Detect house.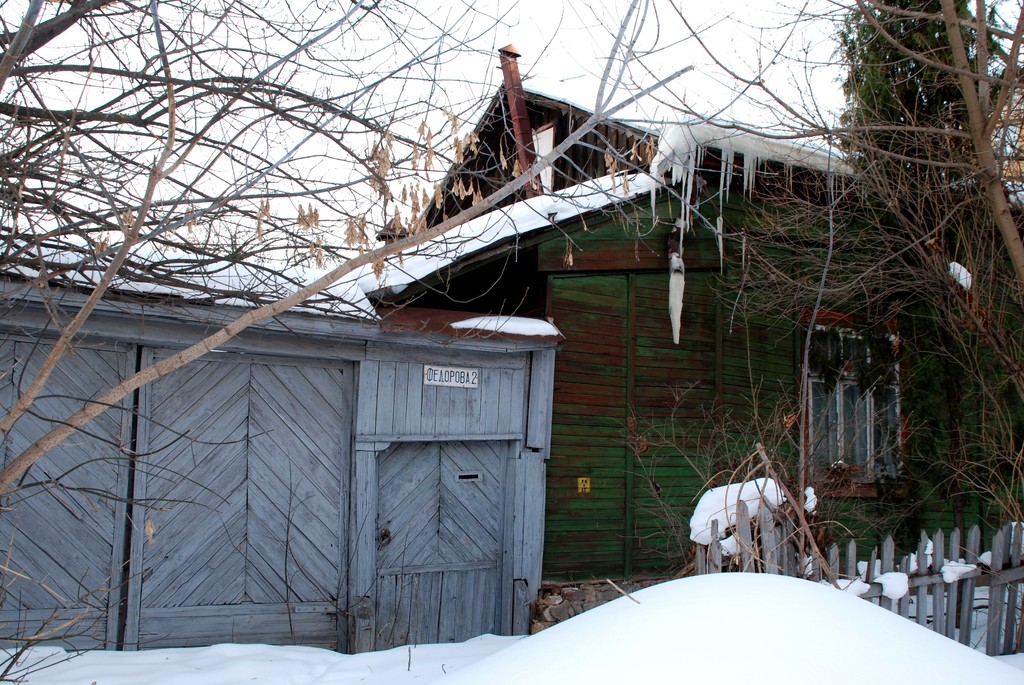
Detected at x1=362, y1=80, x2=1023, y2=591.
